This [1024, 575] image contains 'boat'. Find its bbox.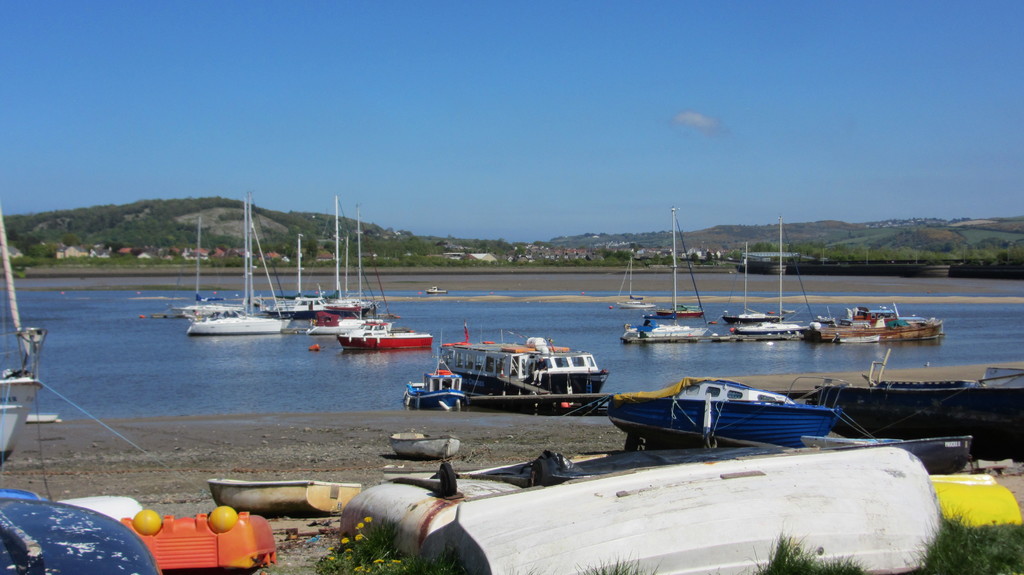
(x1=309, y1=196, x2=372, y2=315).
